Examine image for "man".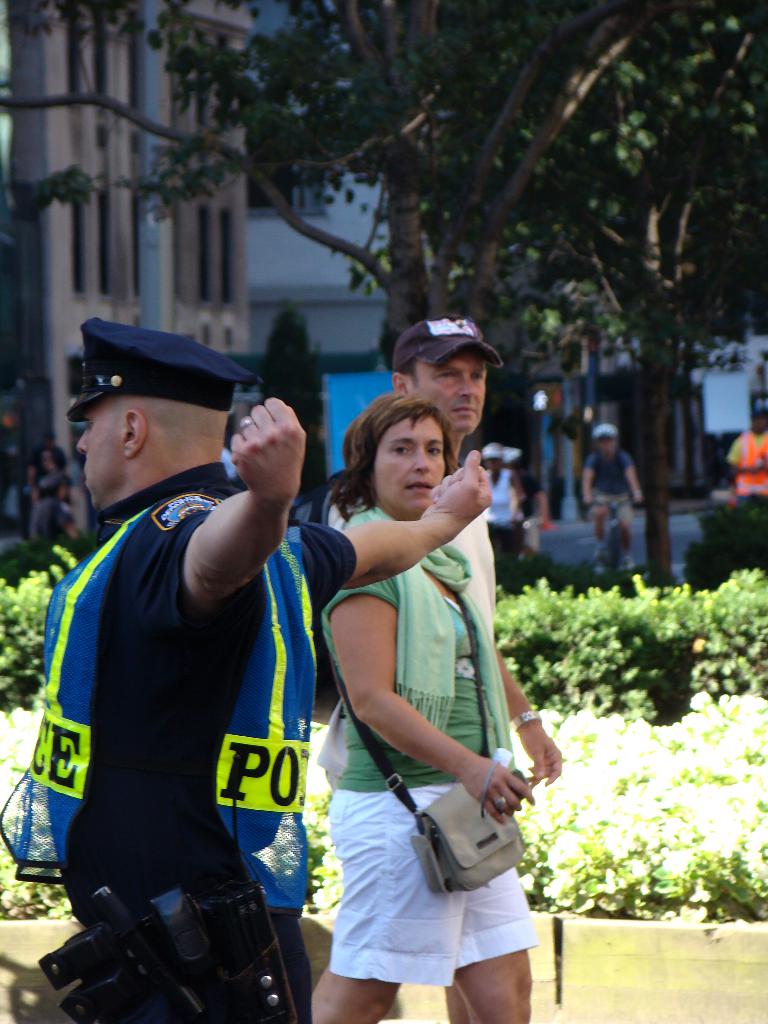
Examination result: l=0, t=312, r=494, b=1023.
